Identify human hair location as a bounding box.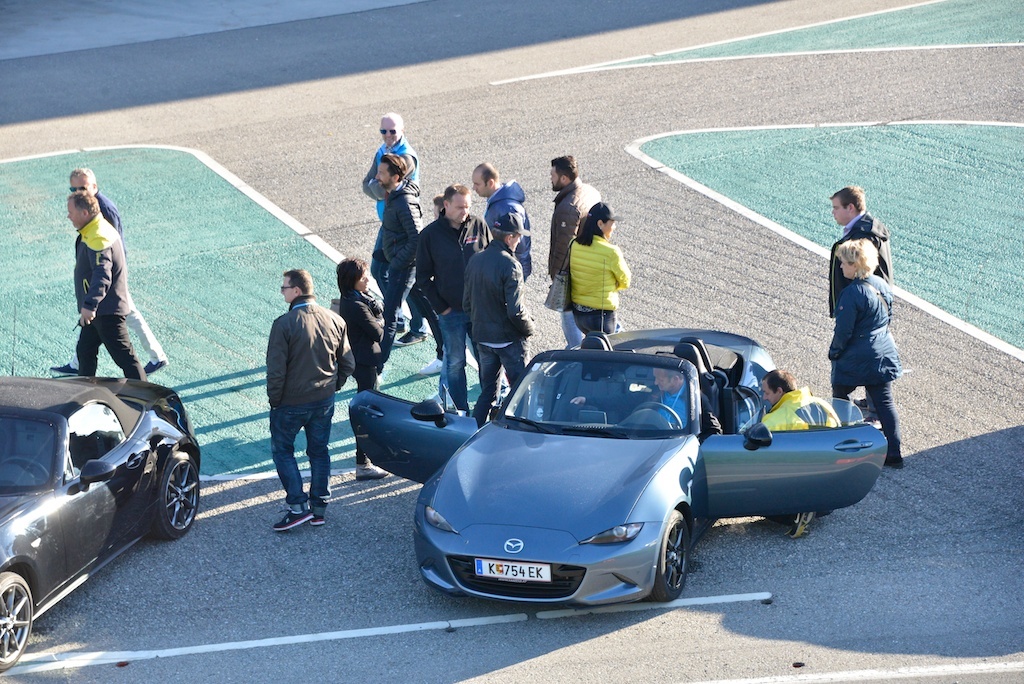
<box>495,229,511,242</box>.
